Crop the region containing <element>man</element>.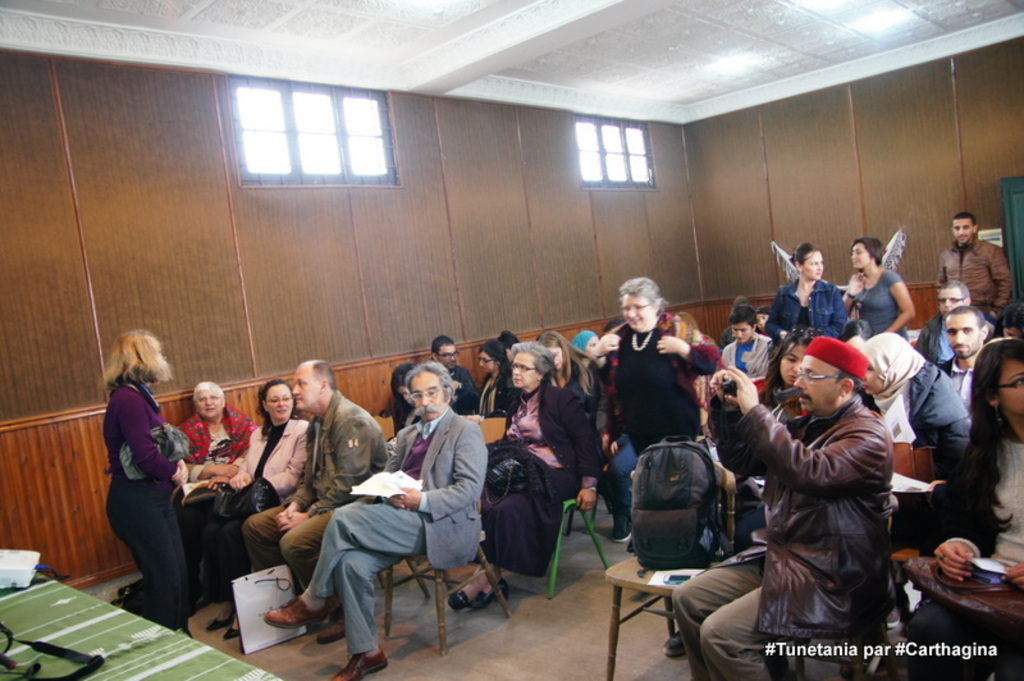
Crop region: 936 307 989 419.
